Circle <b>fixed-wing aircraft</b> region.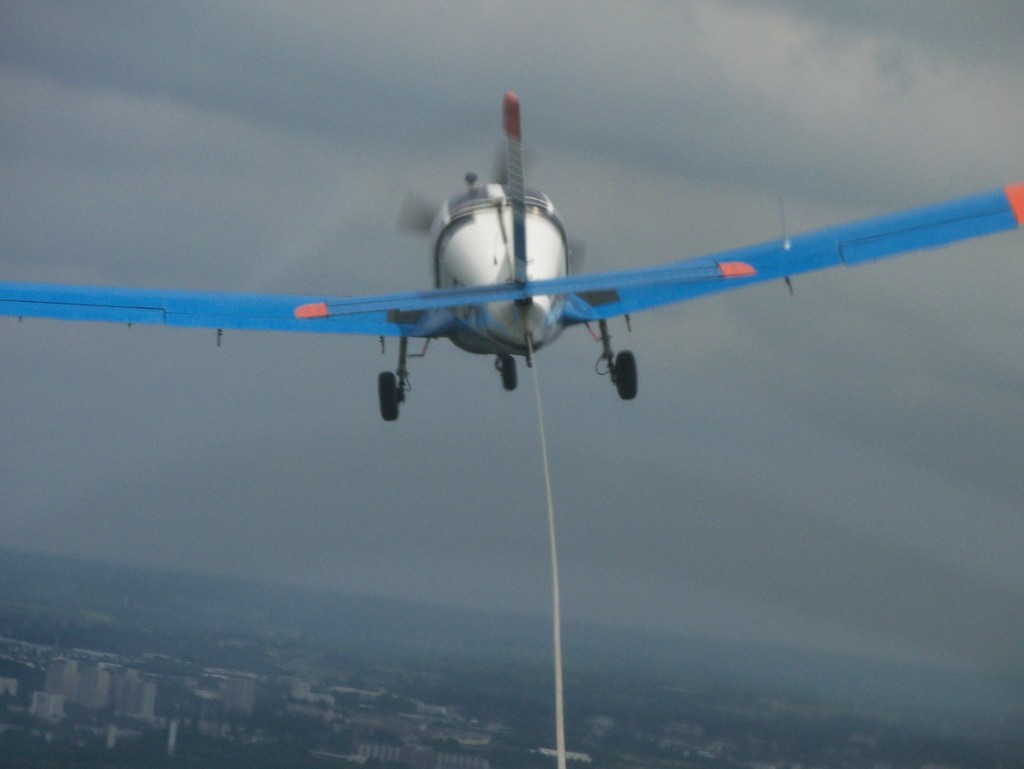
Region: box(0, 91, 1023, 421).
